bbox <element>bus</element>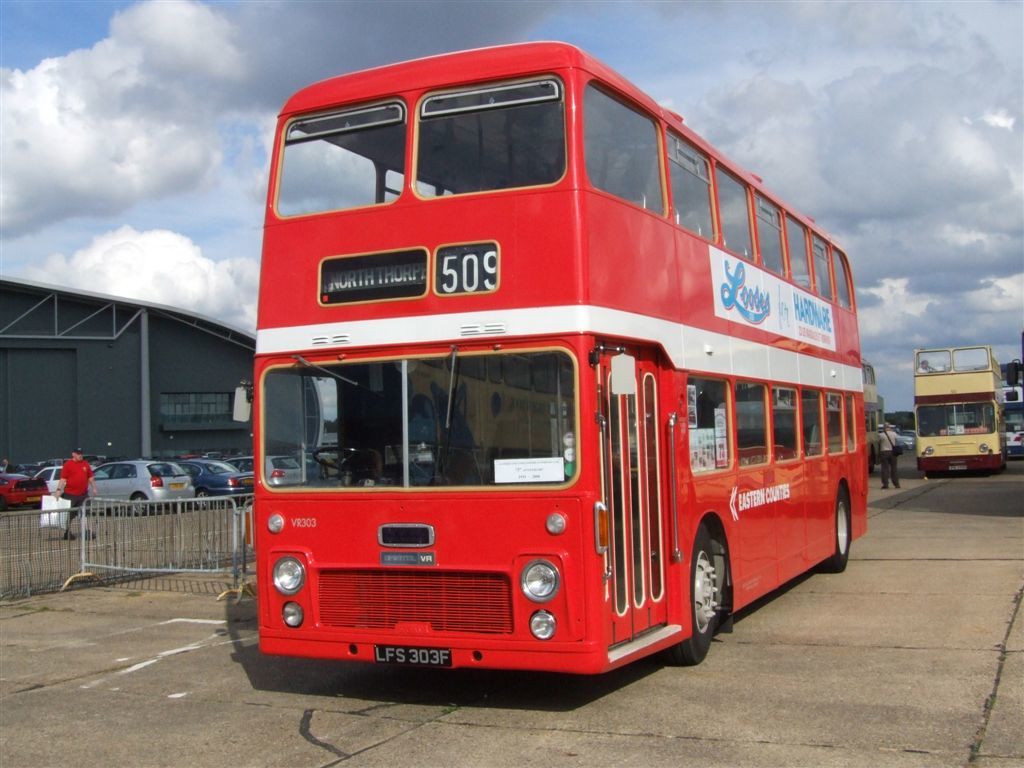
[x1=230, y1=39, x2=870, y2=672]
